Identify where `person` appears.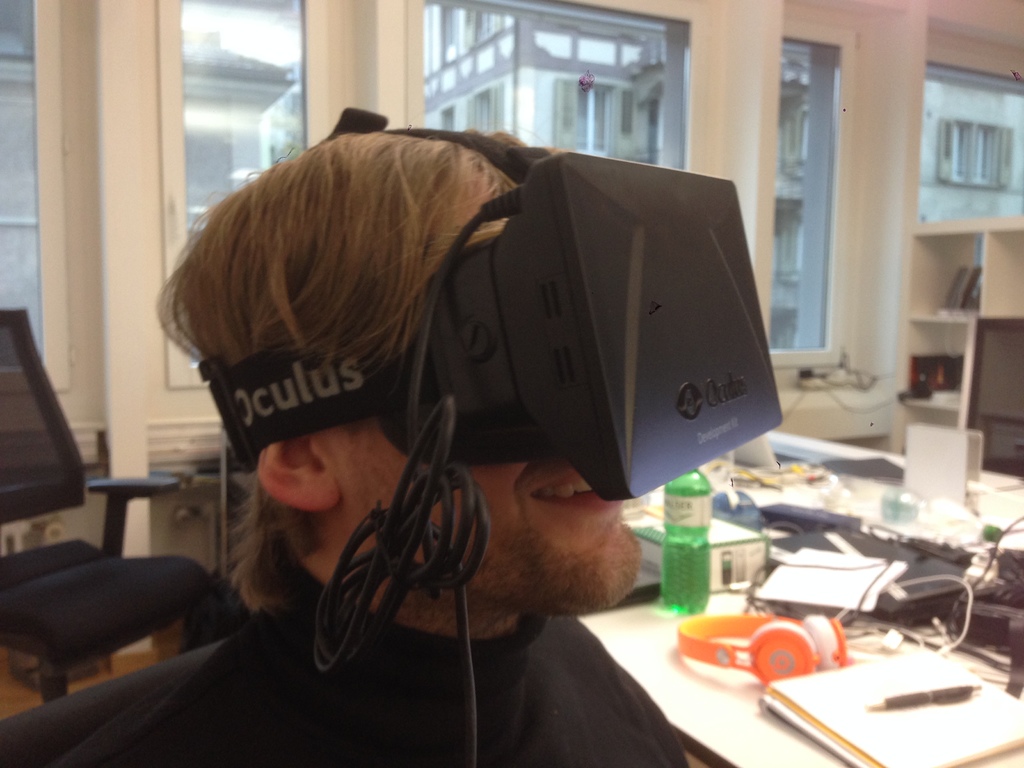
Appears at box=[89, 128, 784, 744].
